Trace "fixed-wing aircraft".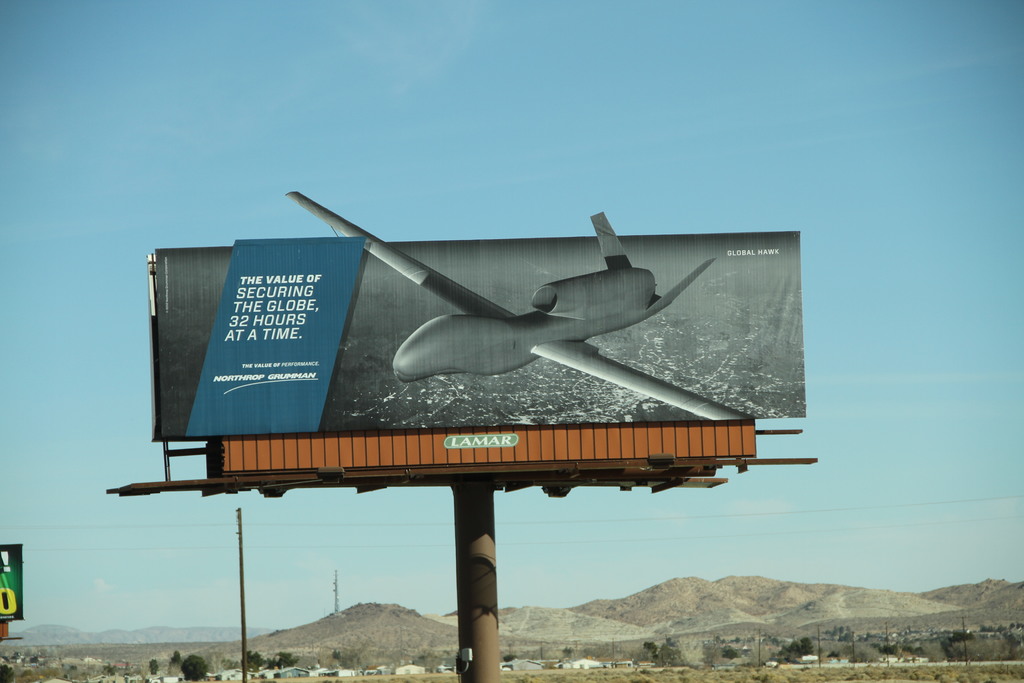
Traced to <box>281,189,756,422</box>.
